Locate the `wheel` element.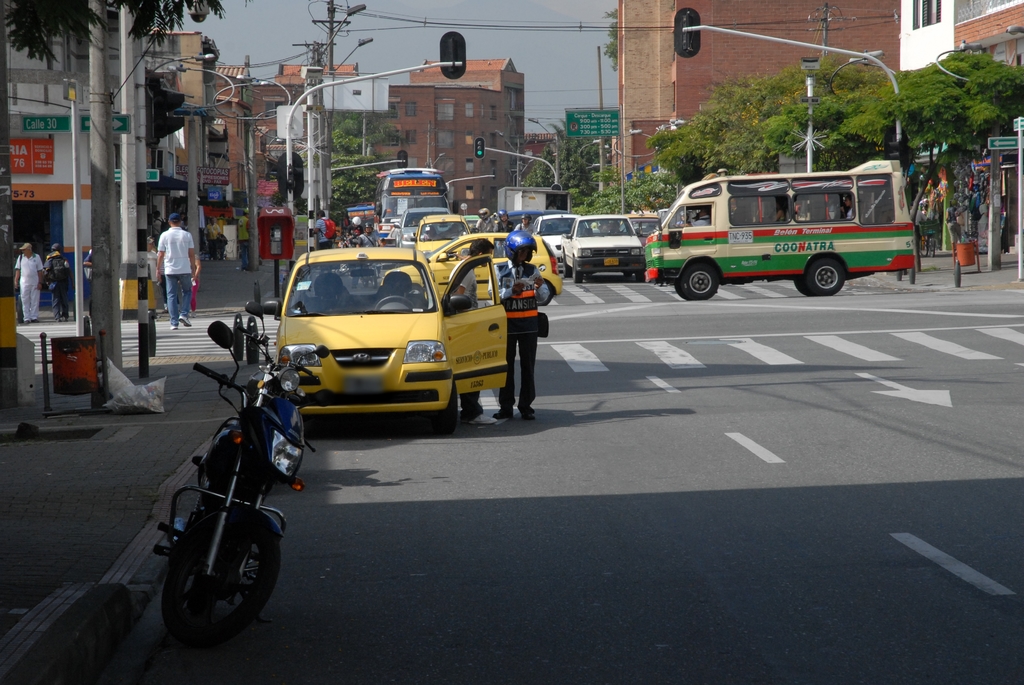
Element bbox: <bbox>573, 269, 581, 284</bbox>.
